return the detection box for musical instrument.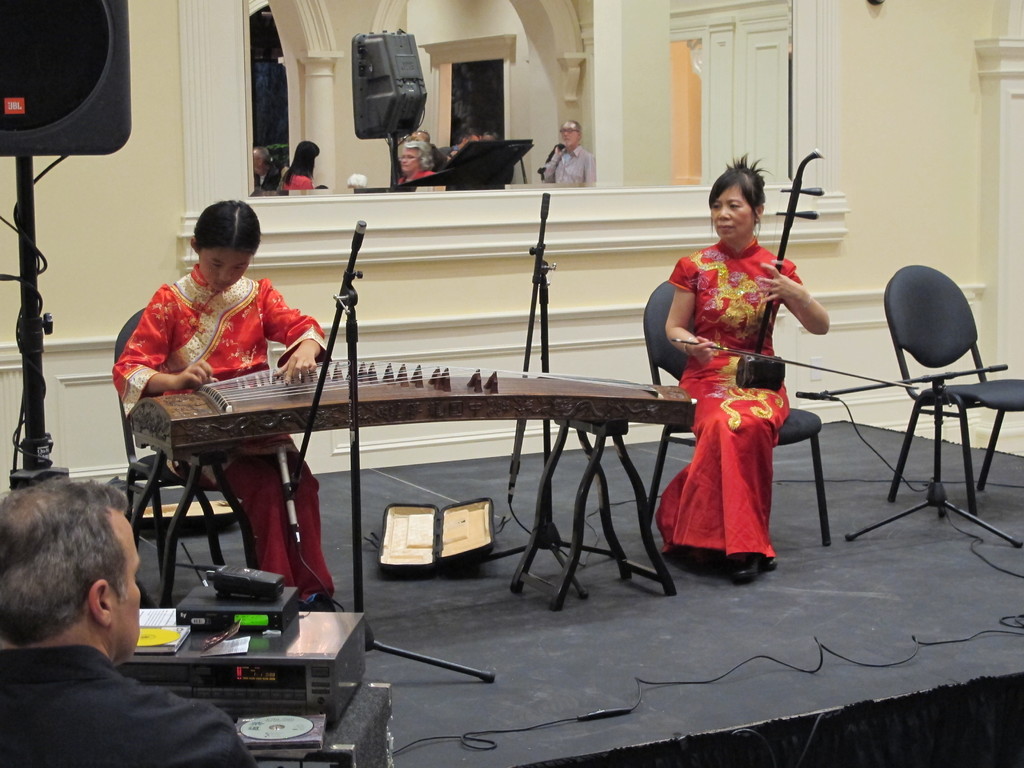
locate(133, 357, 702, 659).
